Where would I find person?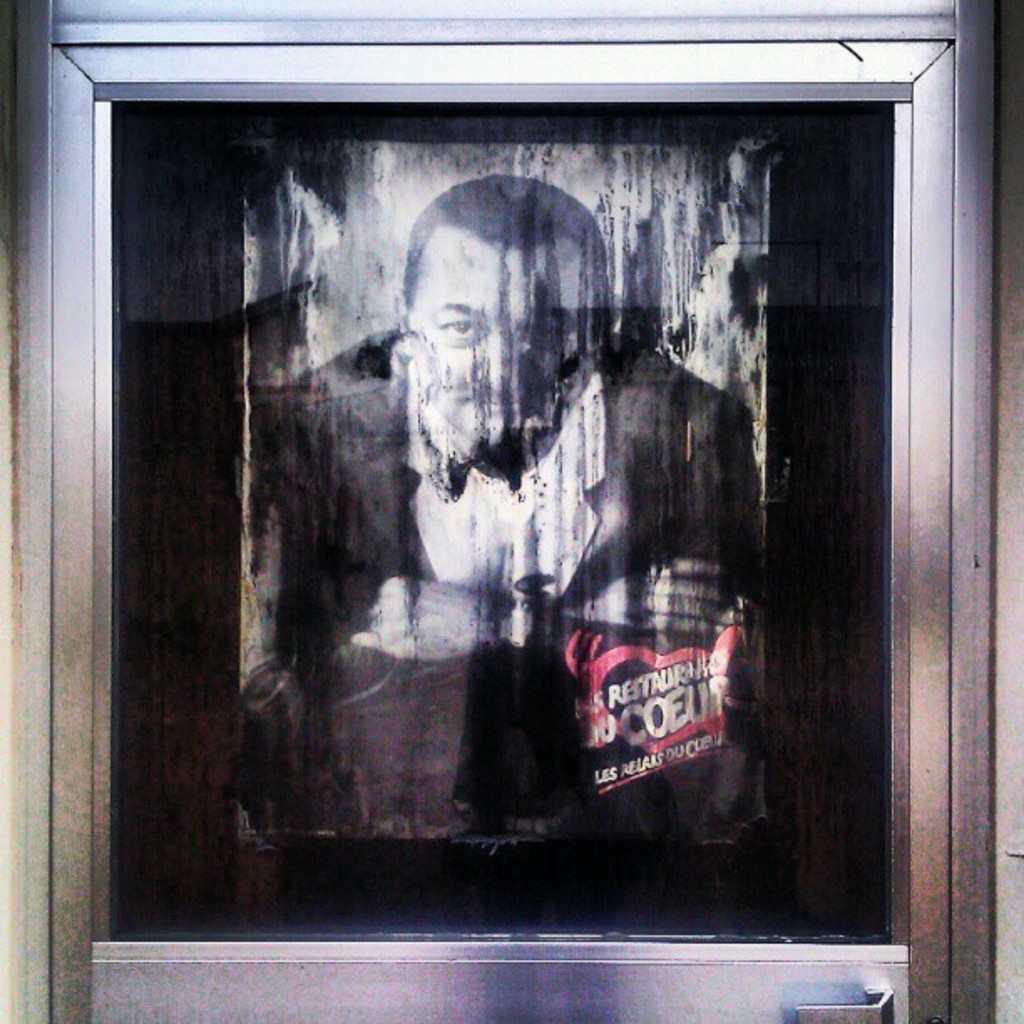
At bbox=[234, 177, 763, 661].
